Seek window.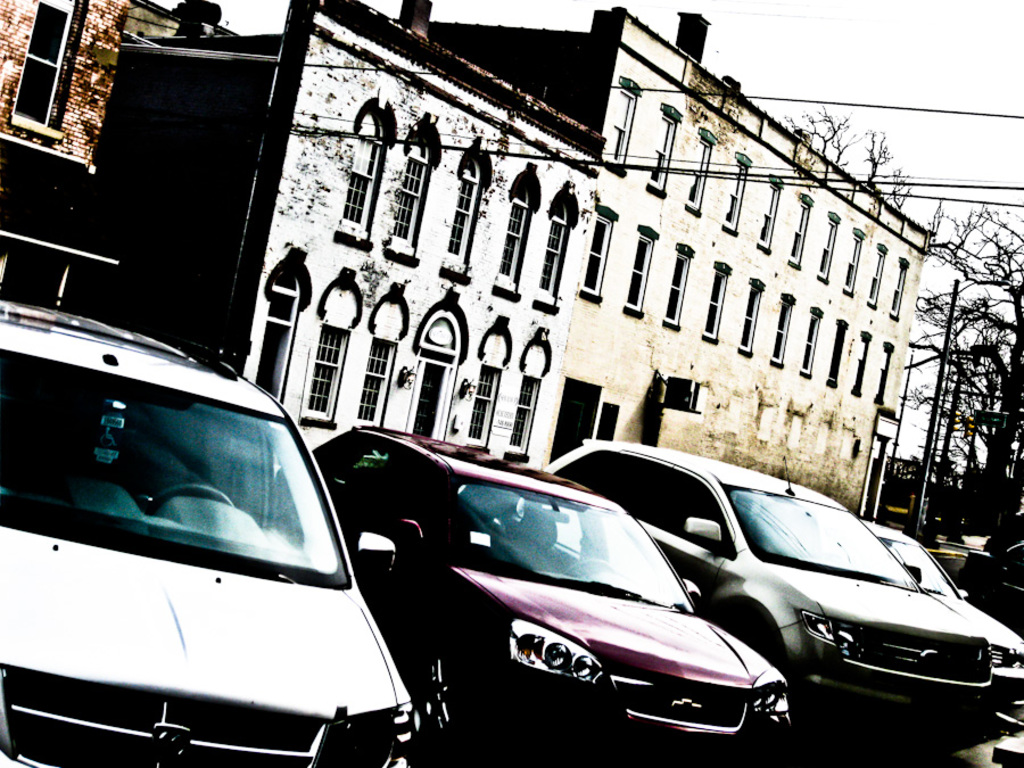
pyautogui.locateOnScreen(782, 201, 807, 262).
